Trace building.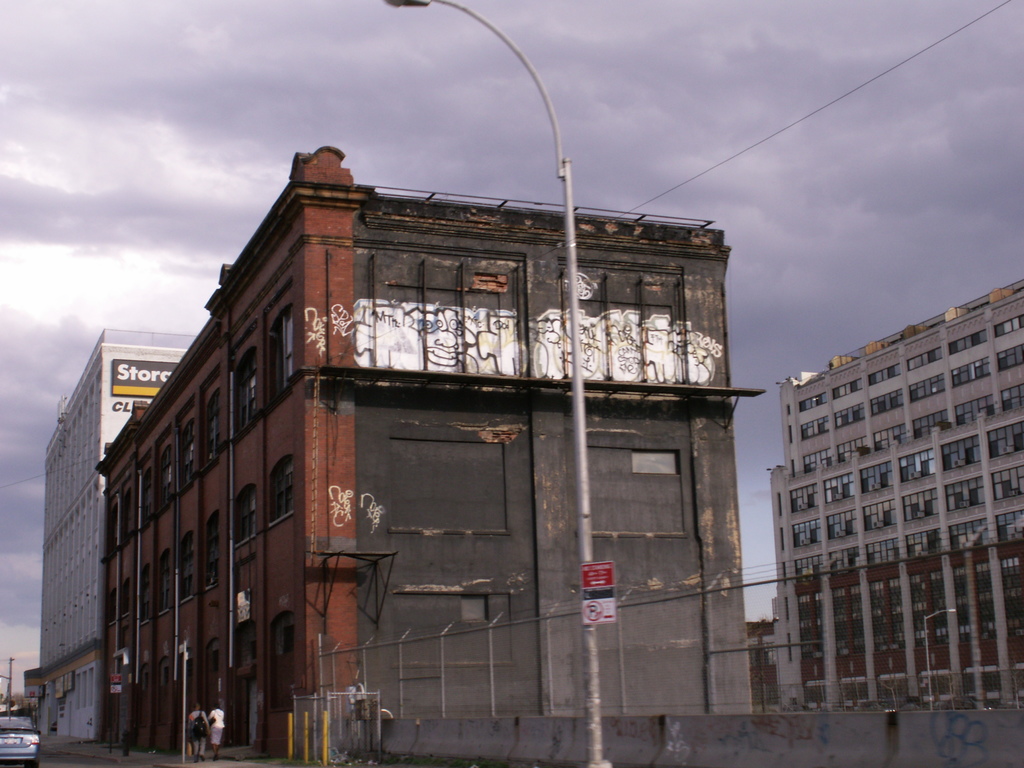
Traced to select_region(99, 147, 755, 758).
